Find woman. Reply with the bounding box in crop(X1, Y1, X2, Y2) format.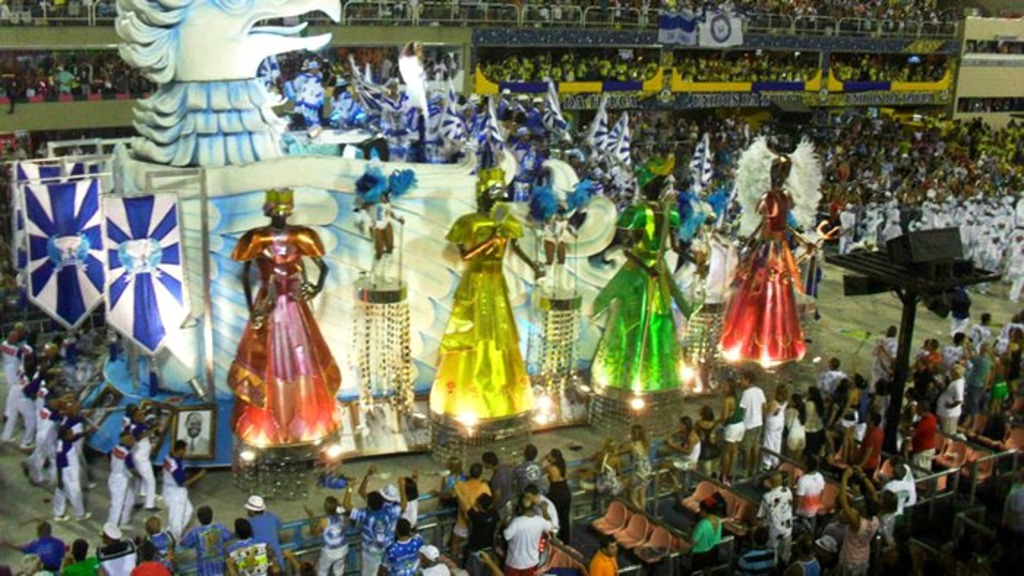
crop(614, 422, 655, 482).
